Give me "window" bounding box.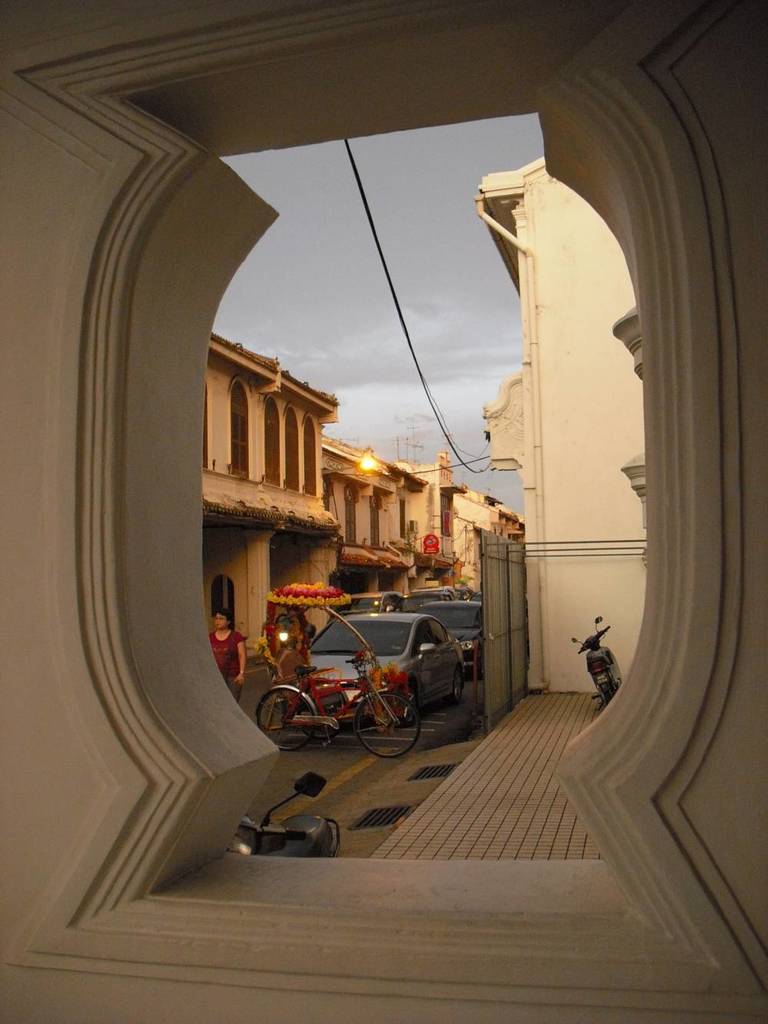
detection(368, 494, 382, 547).
